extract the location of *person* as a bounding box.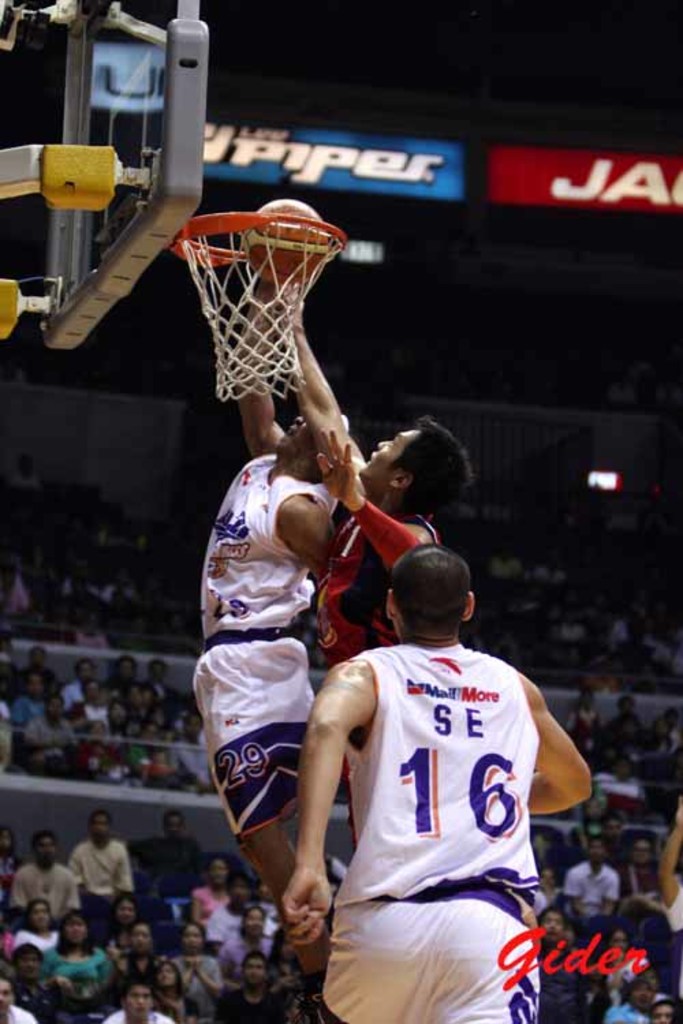
16/897/60/949.
